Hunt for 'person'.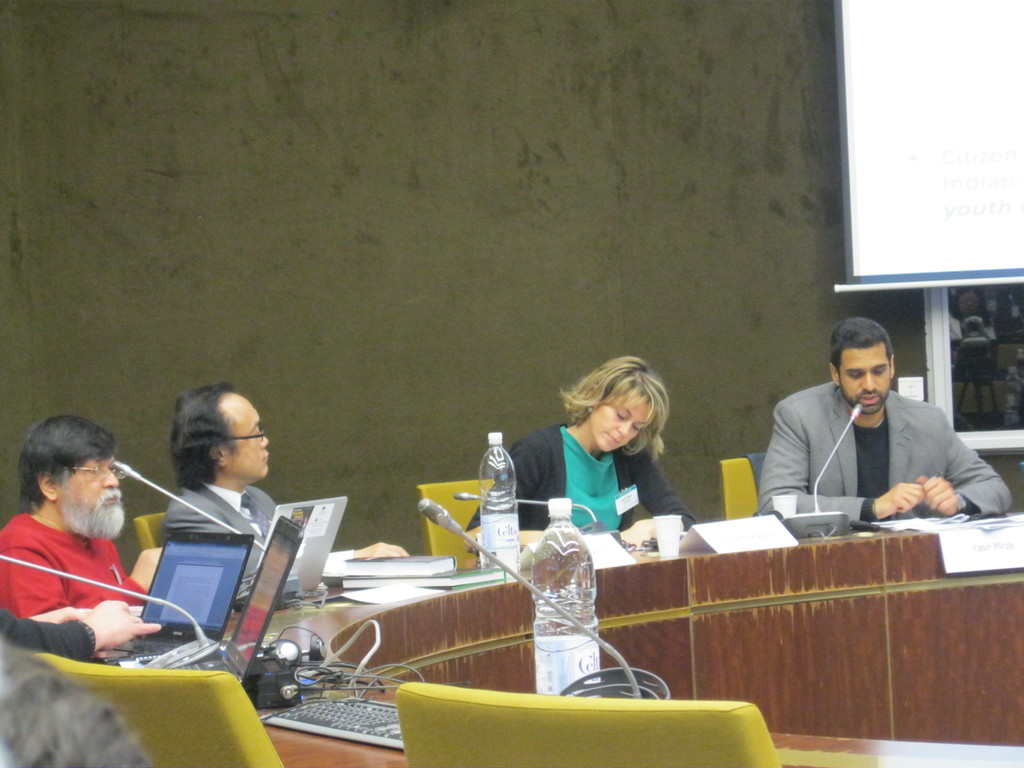
Hunted down at {"x1": 6, "y1": 413, "x2": 152, "y2": 688}.
